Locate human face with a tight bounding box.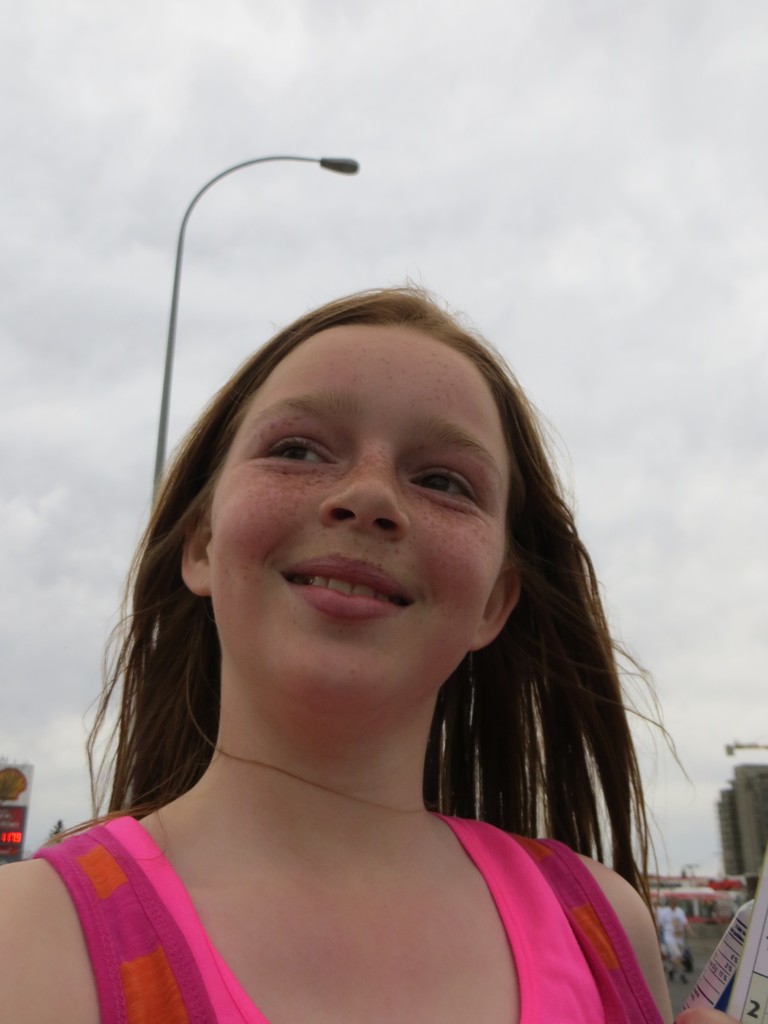
(208,321,509,706).
